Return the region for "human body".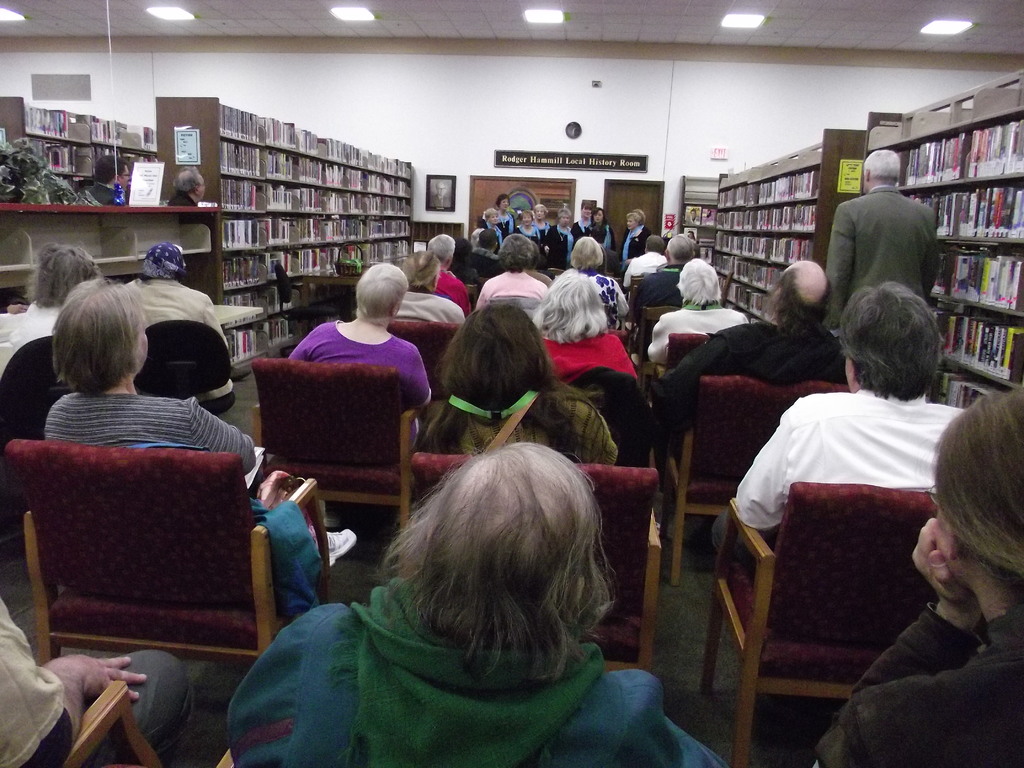
bbox=(644, 259, 750, 382).
